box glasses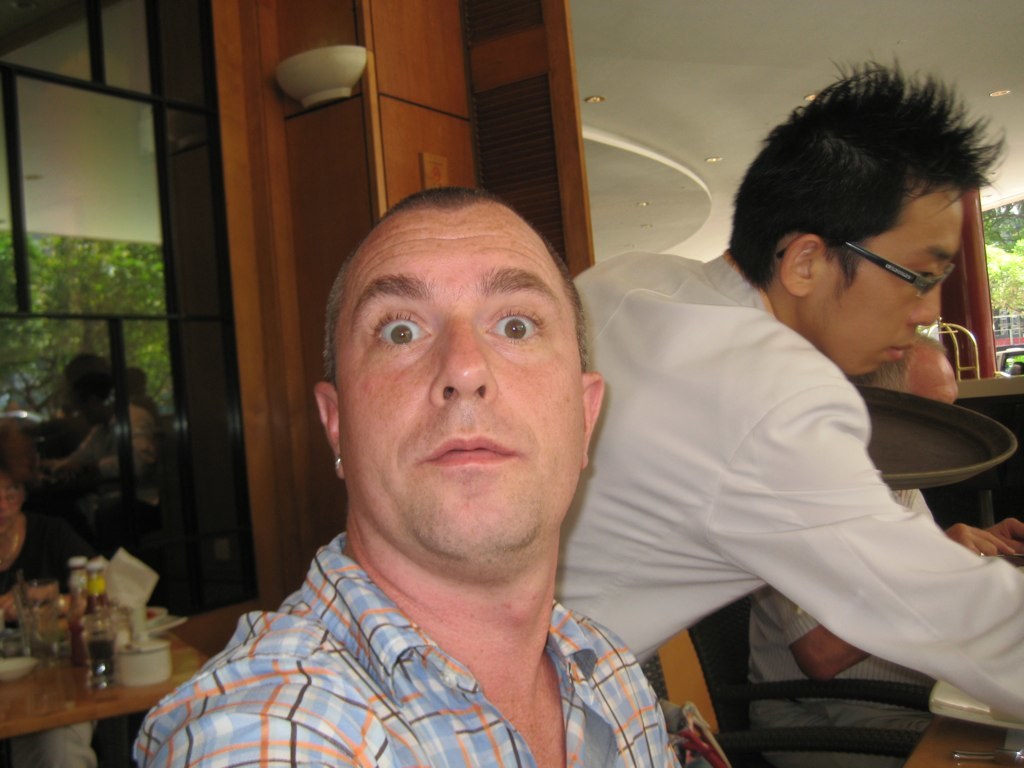
{"x1": 780, "y1": 257, "x2": 972, "y2": 296}
